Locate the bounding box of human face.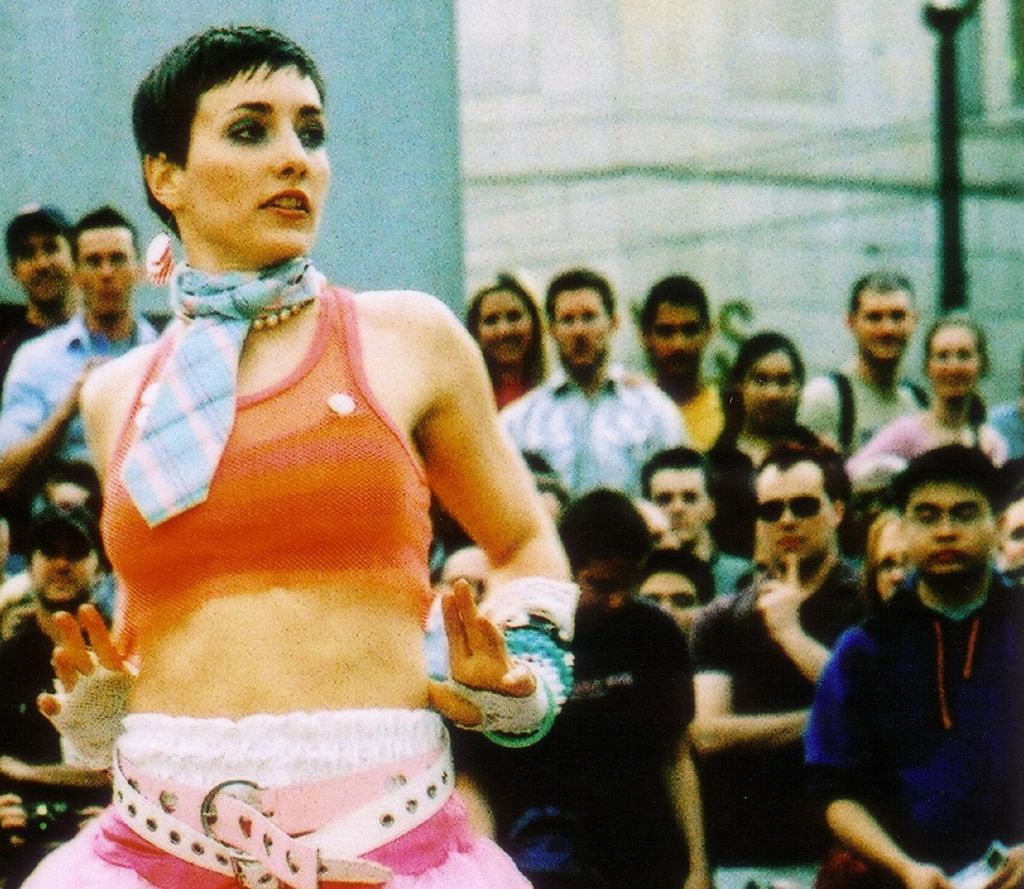
Bounding box: 644, 464, 711, 547.
